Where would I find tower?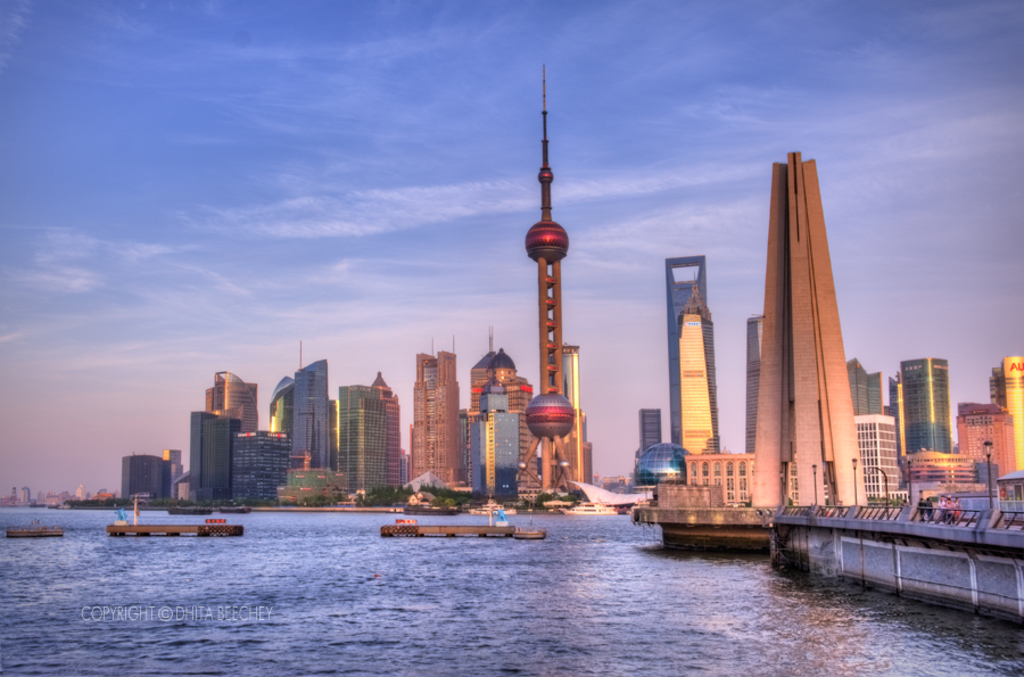
At locate(206, 369, 256, 430).
